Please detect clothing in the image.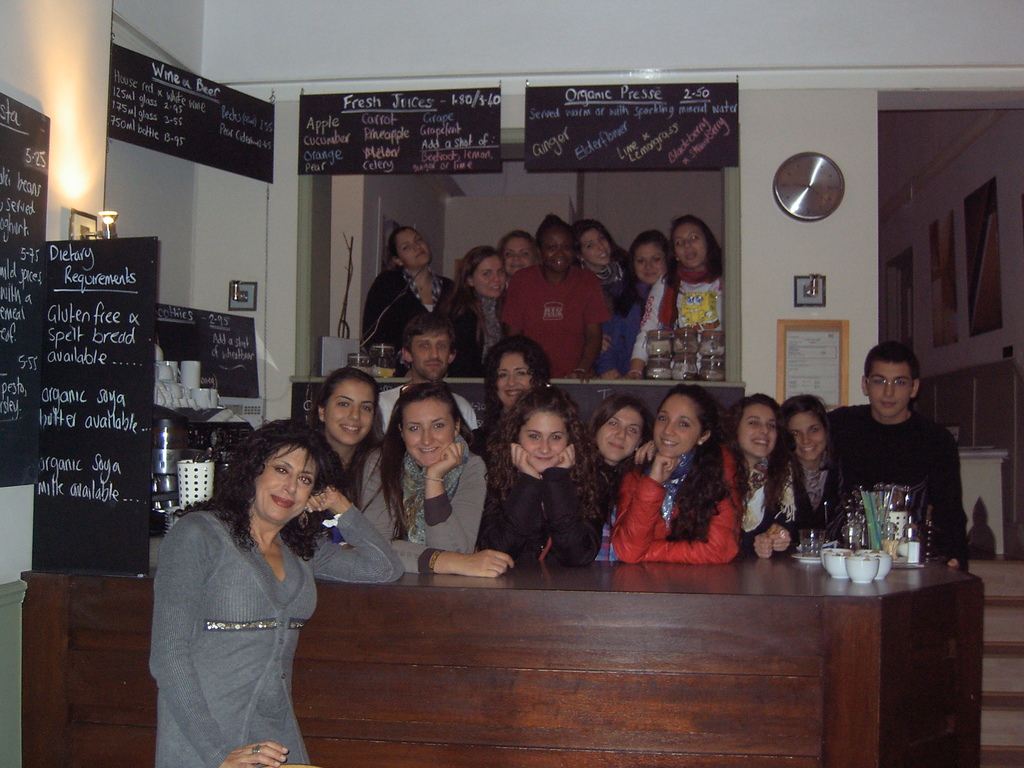
x1=793 y1=456 x2=826 y2=541.
